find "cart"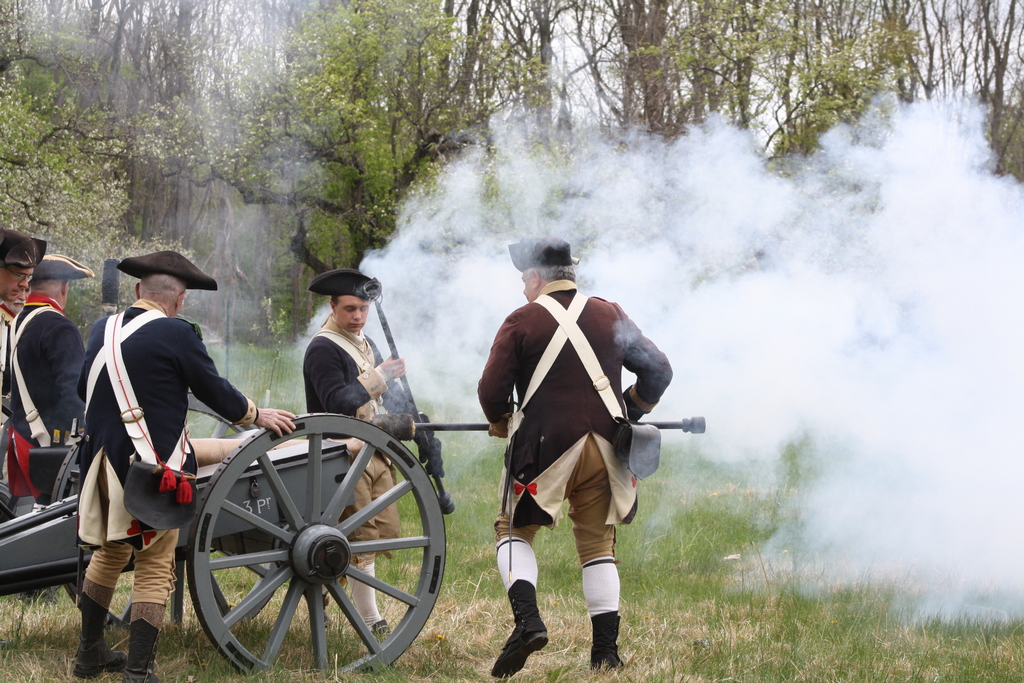
bbox=[0, 393, 449, 679]
